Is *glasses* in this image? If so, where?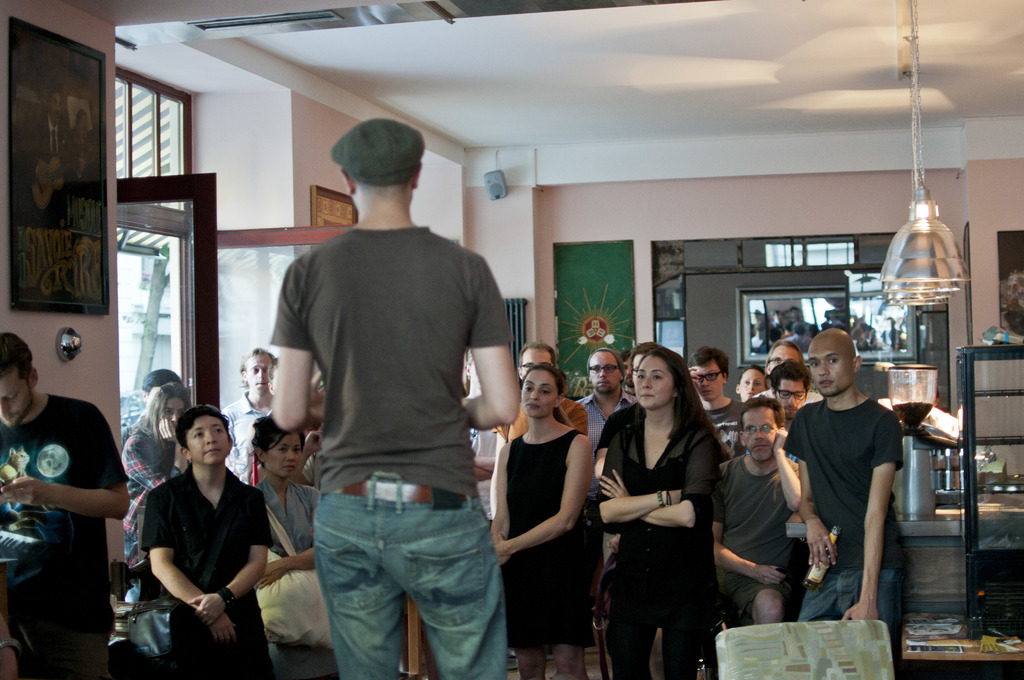
Yes, at crop(695, 371, 720, 385).
